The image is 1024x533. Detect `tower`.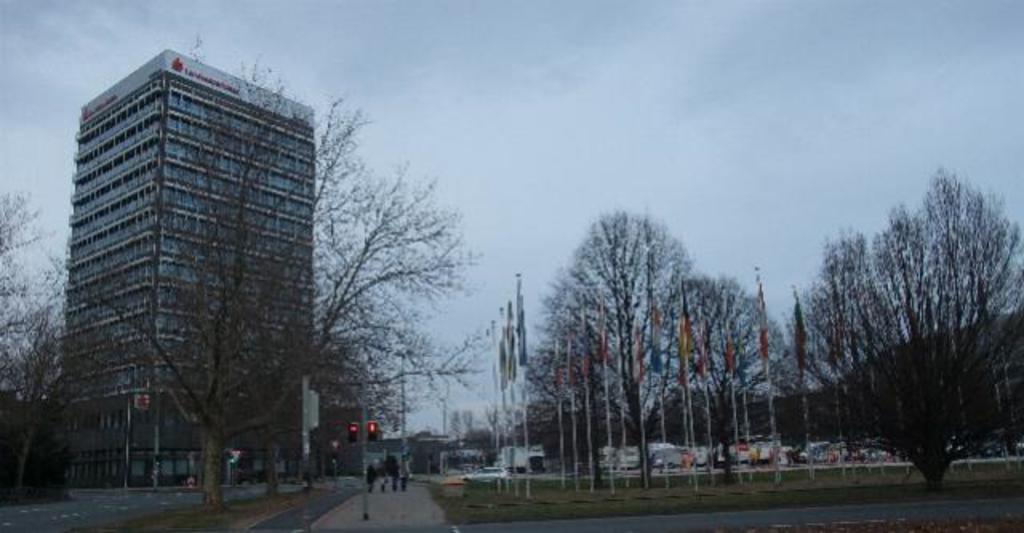
Detection: {"left": 37, "top": 51, "right": 262, "bottom": 450}.
